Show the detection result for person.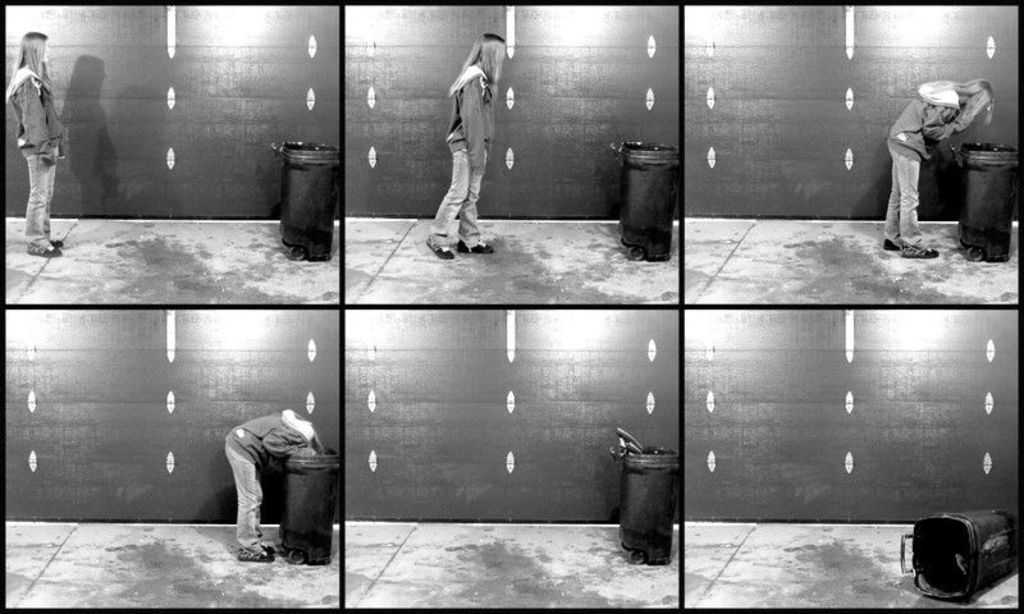
<bbox>430, 31, 500, 257</bbox>.
